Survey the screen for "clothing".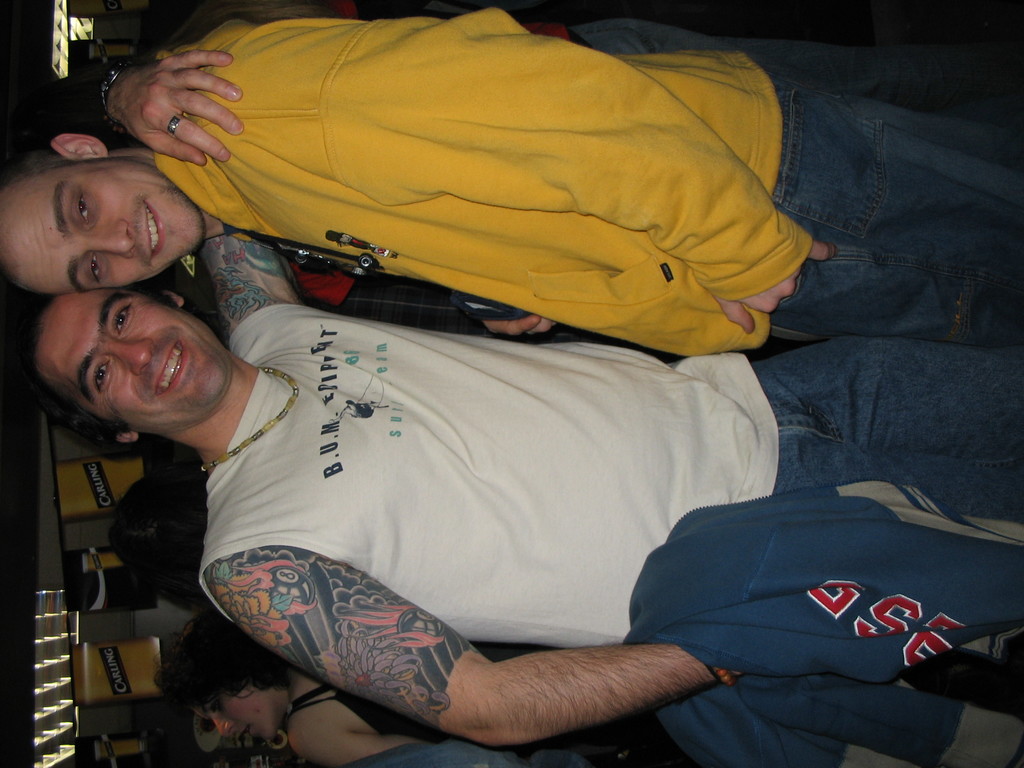
Survey found: [x1=195, y1=311, x2=1023, y2=696].
